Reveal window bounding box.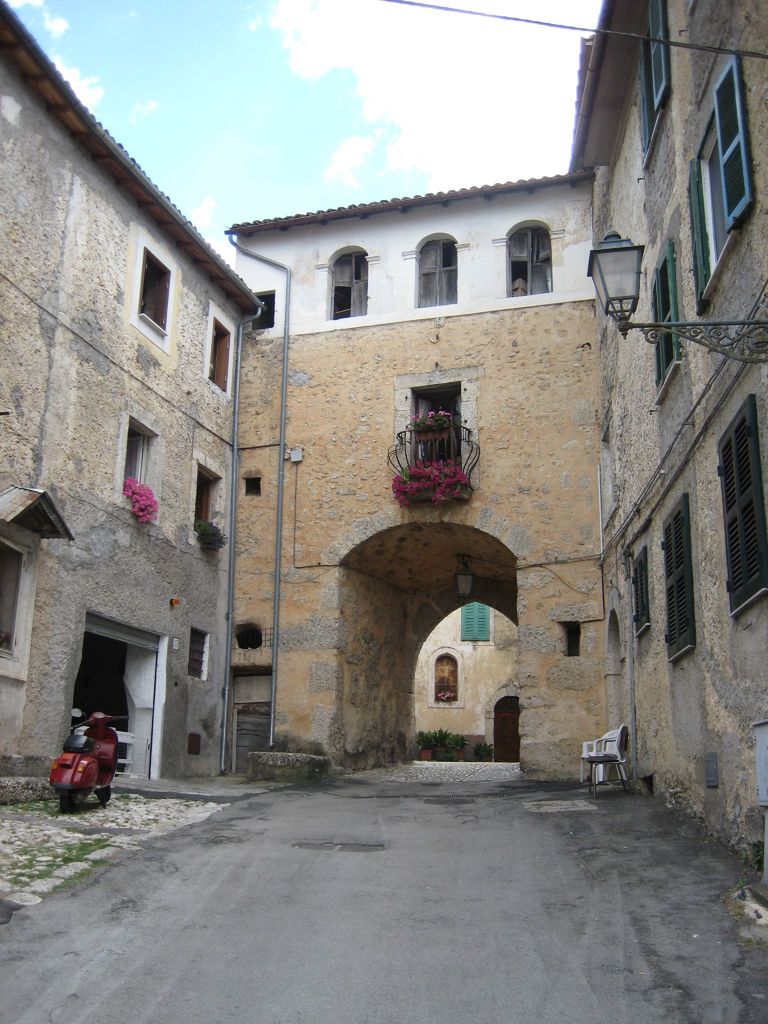
Revealed: <region>328, 244, 372, 320</region>.
